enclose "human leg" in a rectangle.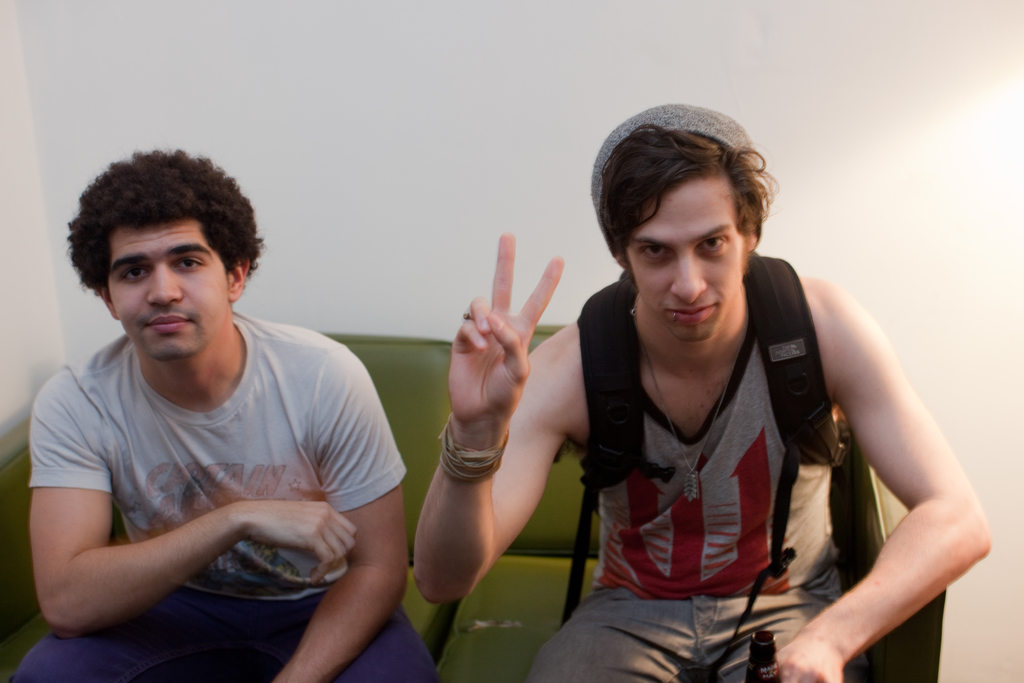
{"x1": 530, "y1": 588, "x2": 693, "y2": 682}.
